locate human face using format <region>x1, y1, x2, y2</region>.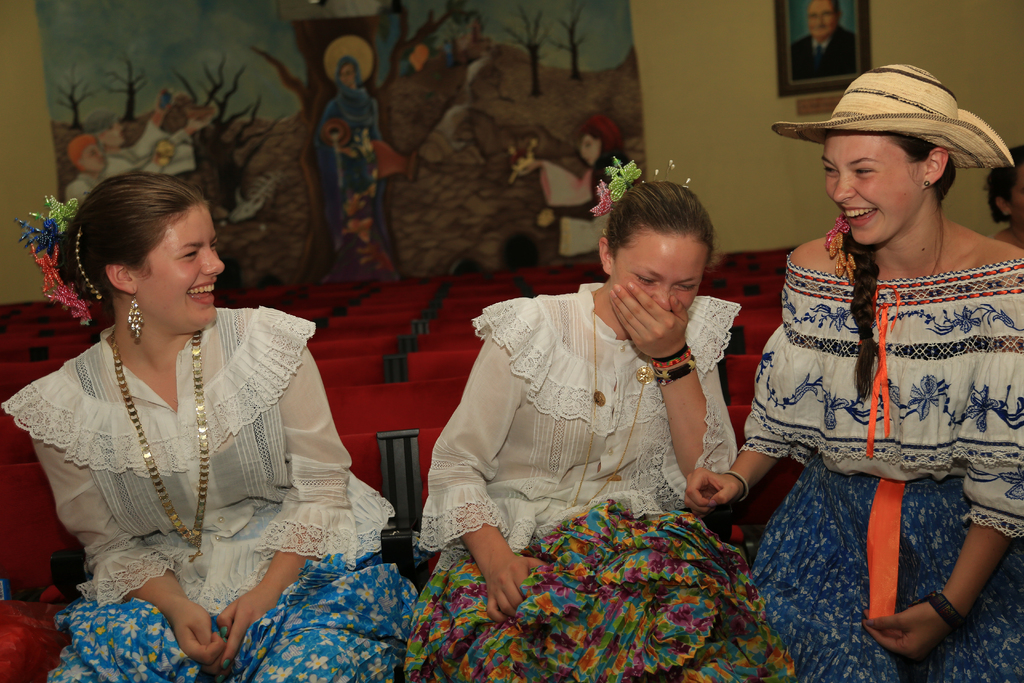
<region>1011, 169, 1023, 225</region>.
